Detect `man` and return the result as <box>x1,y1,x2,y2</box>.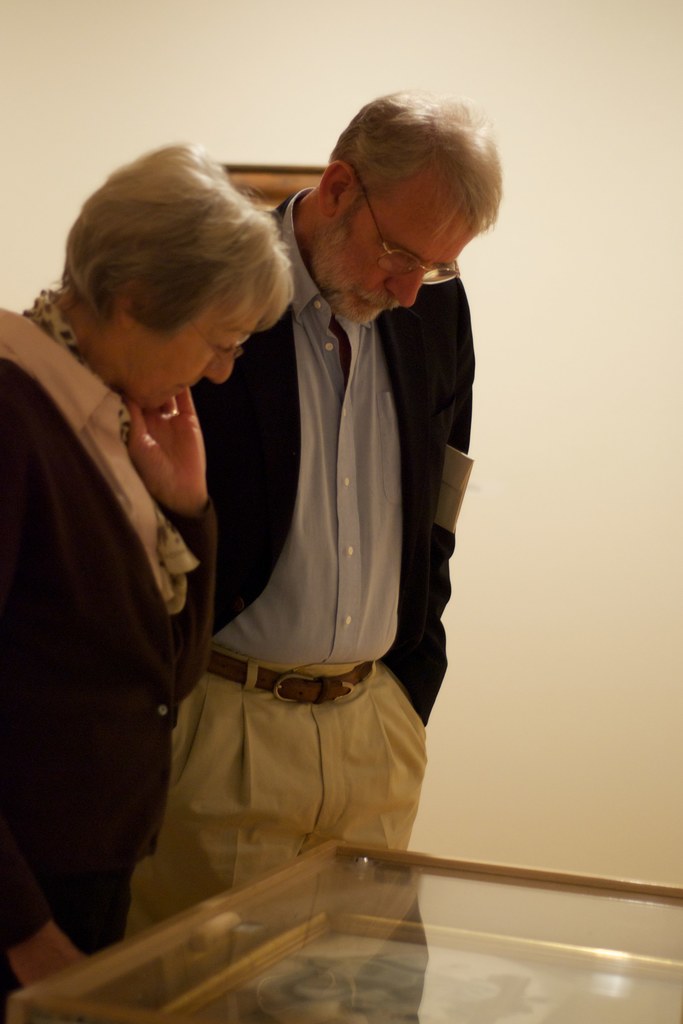
<box>99,113,493,905</box>.
